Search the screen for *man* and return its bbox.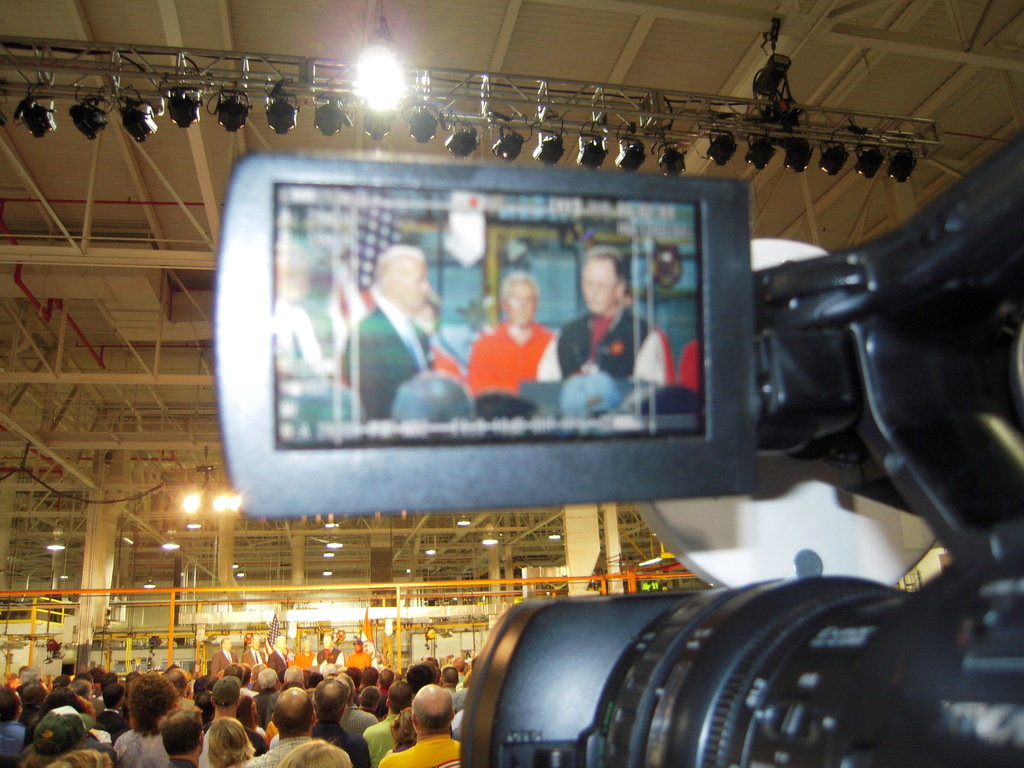
Found: {"left": 164, "top": 667, "right": 192, "bottom": 695}.
